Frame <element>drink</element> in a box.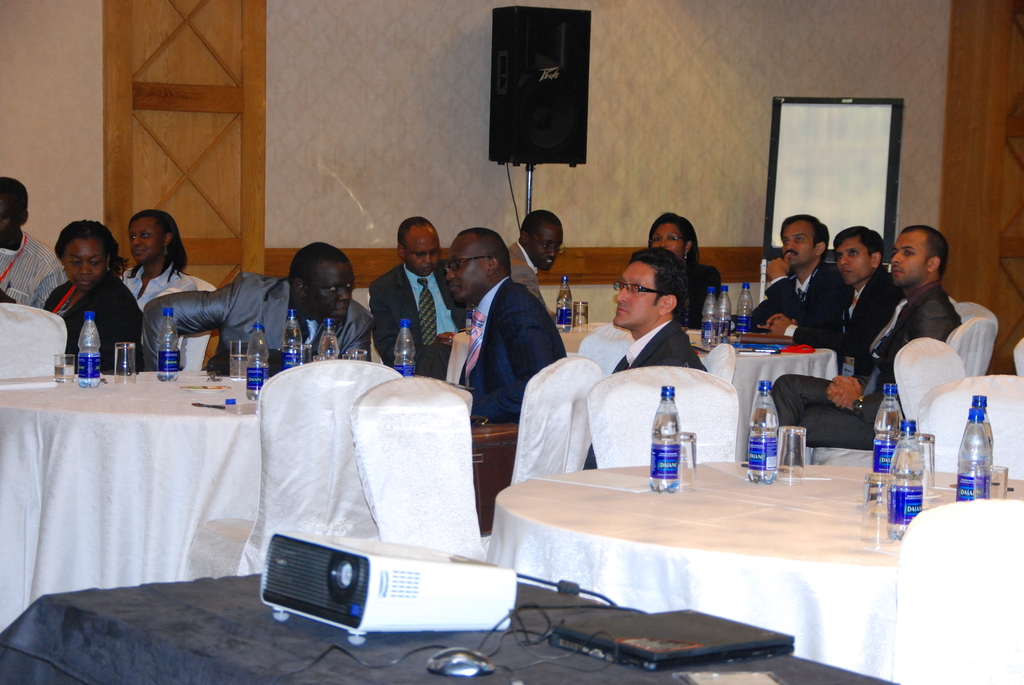
[870,407,899,503].
